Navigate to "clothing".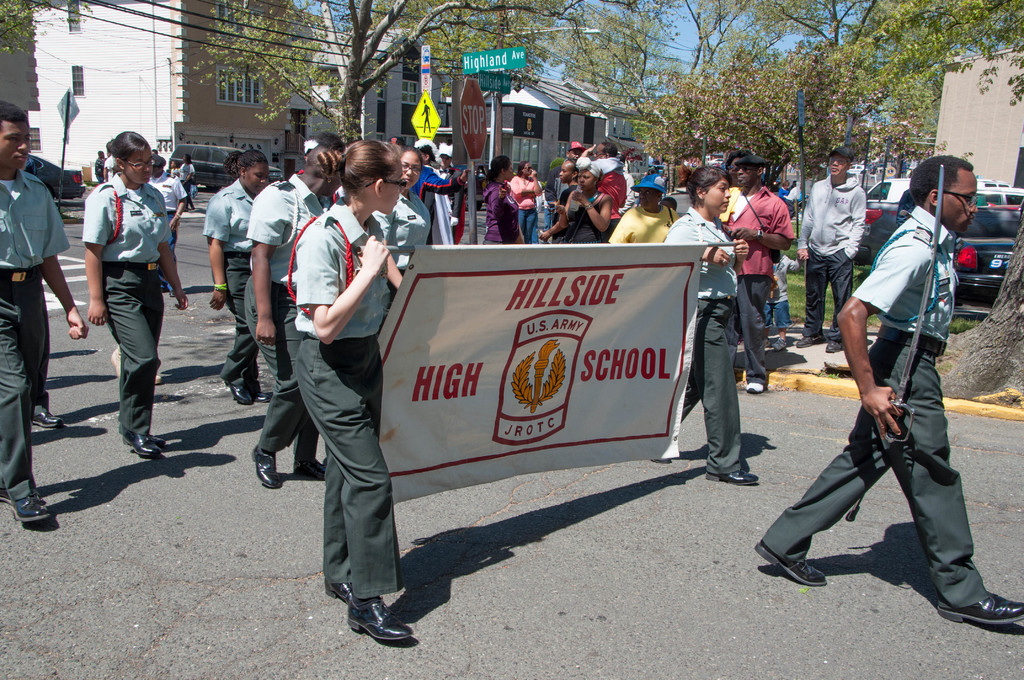
Navigation target: (764,200,988,607).
